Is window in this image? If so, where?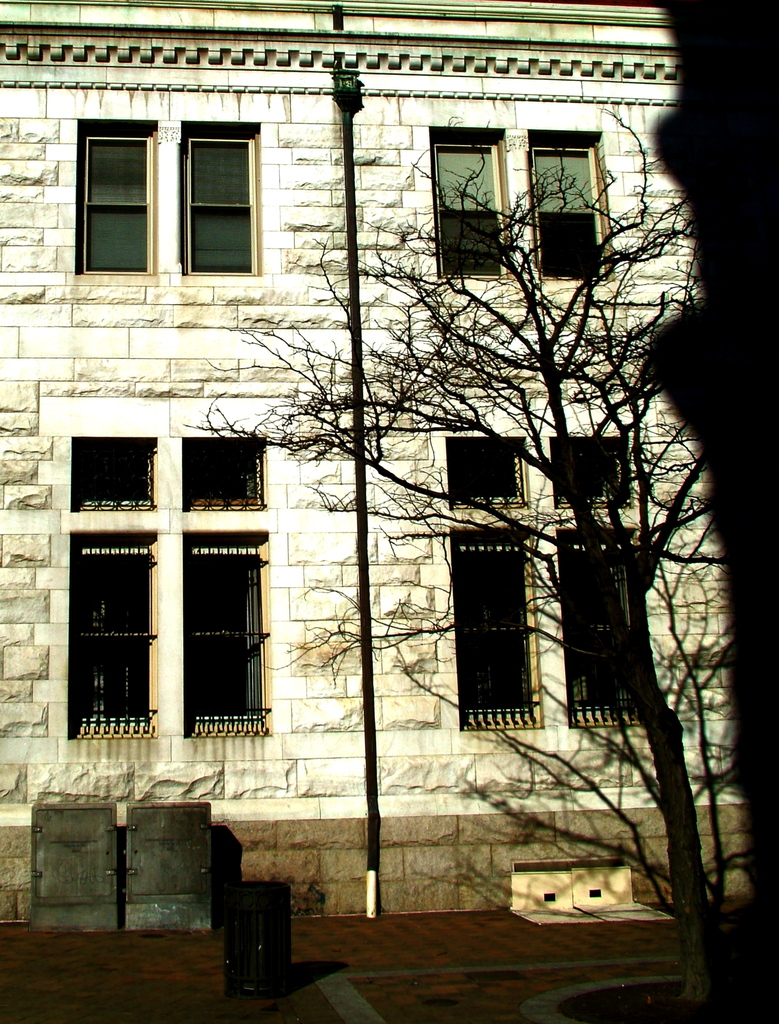
Yes, at x1=525, y1=144, x2=613, y2=277.
